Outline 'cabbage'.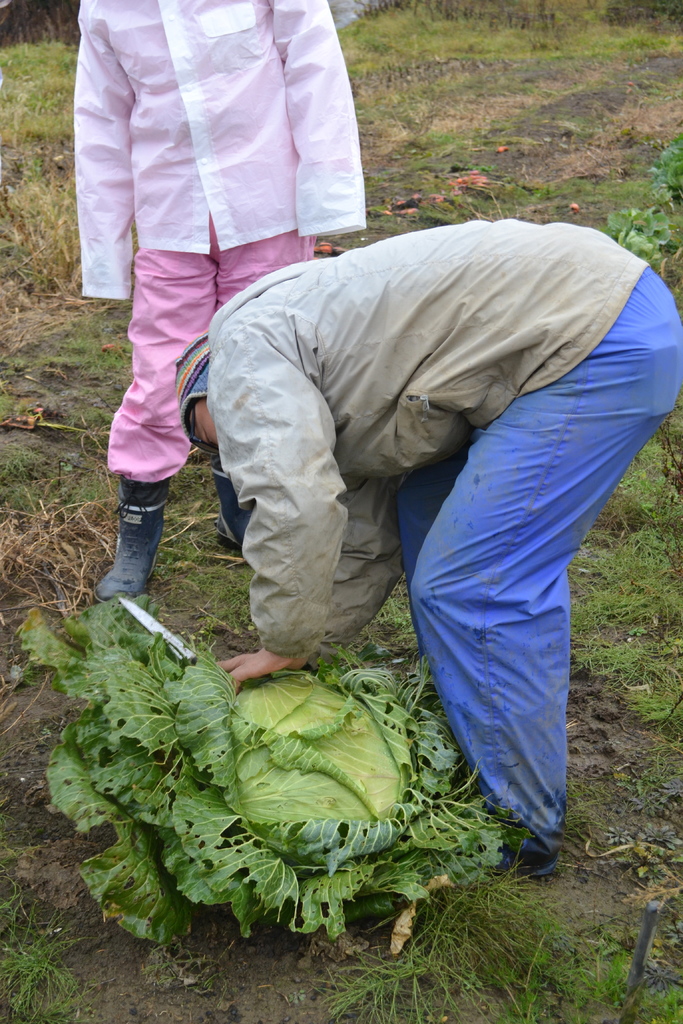
Outline: 222,669,410,869.
